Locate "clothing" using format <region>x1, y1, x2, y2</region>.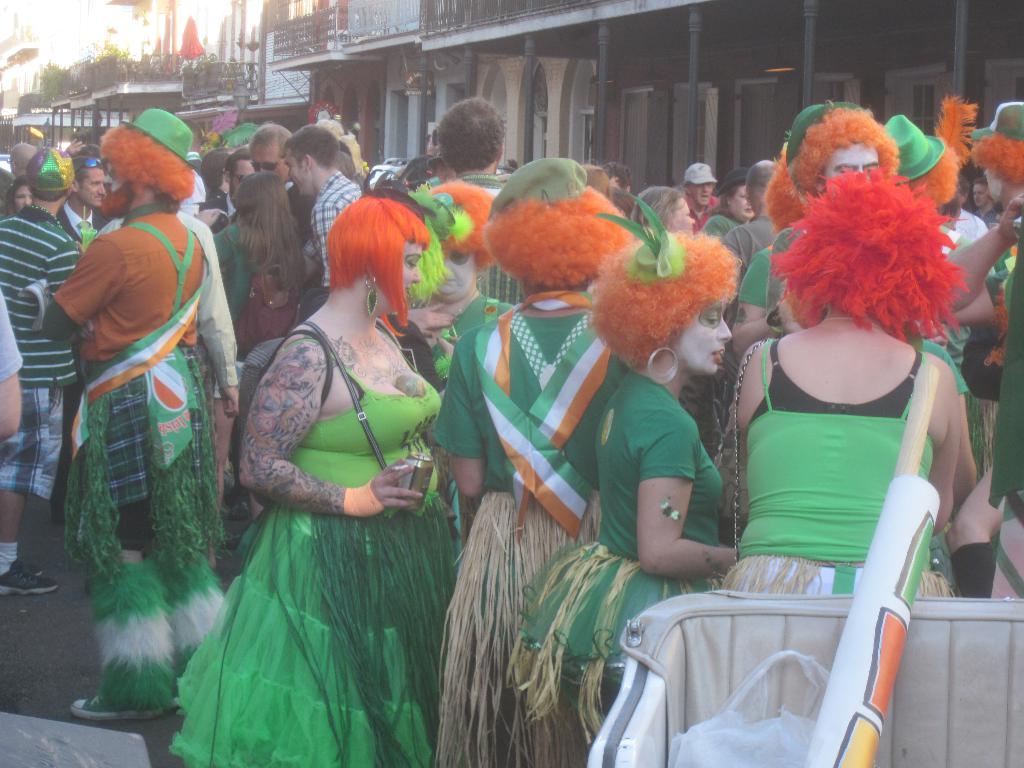
<region>0, 199, 84, 381</region>.
